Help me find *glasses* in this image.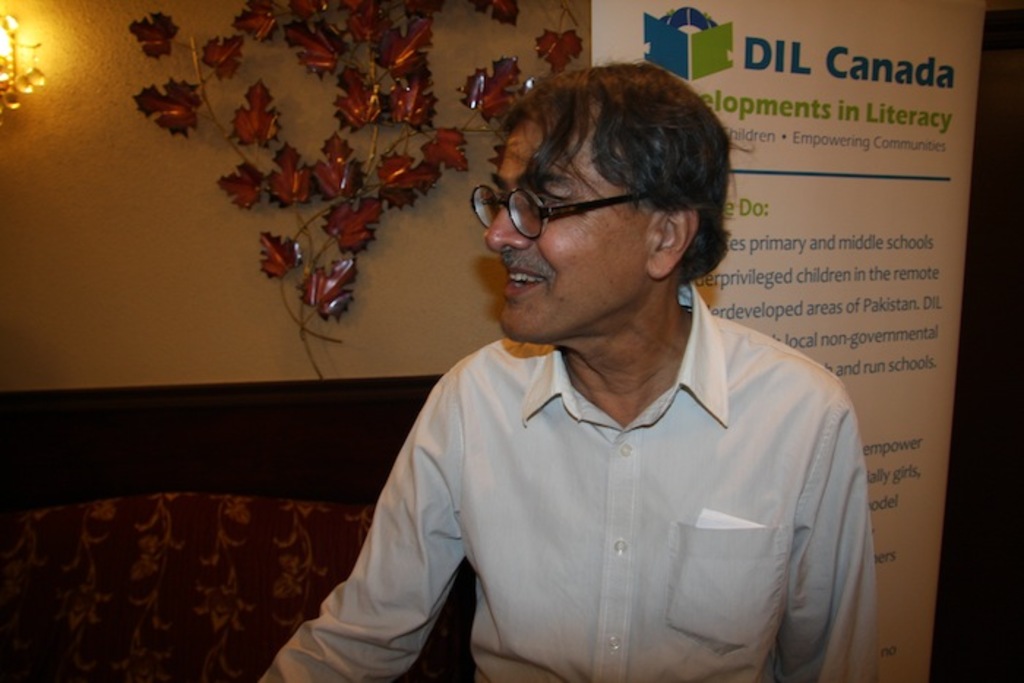
Found it: [461, 173, 664, 247].
